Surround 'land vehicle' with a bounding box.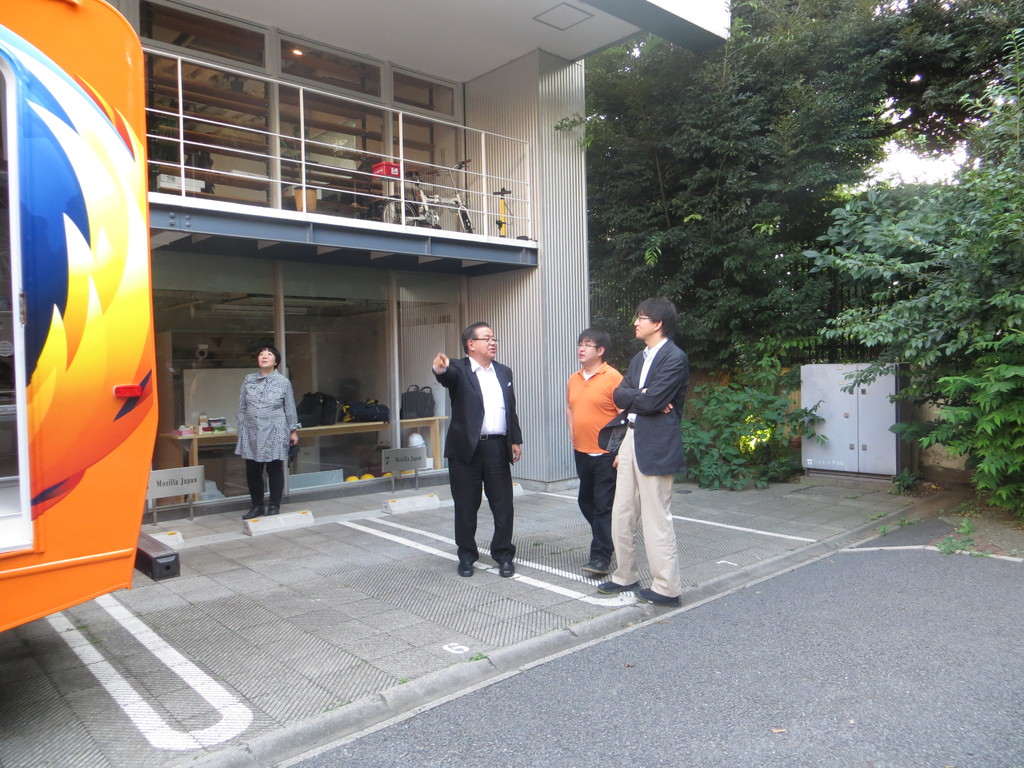
left=5, top=32, right=195, bottom=646.
